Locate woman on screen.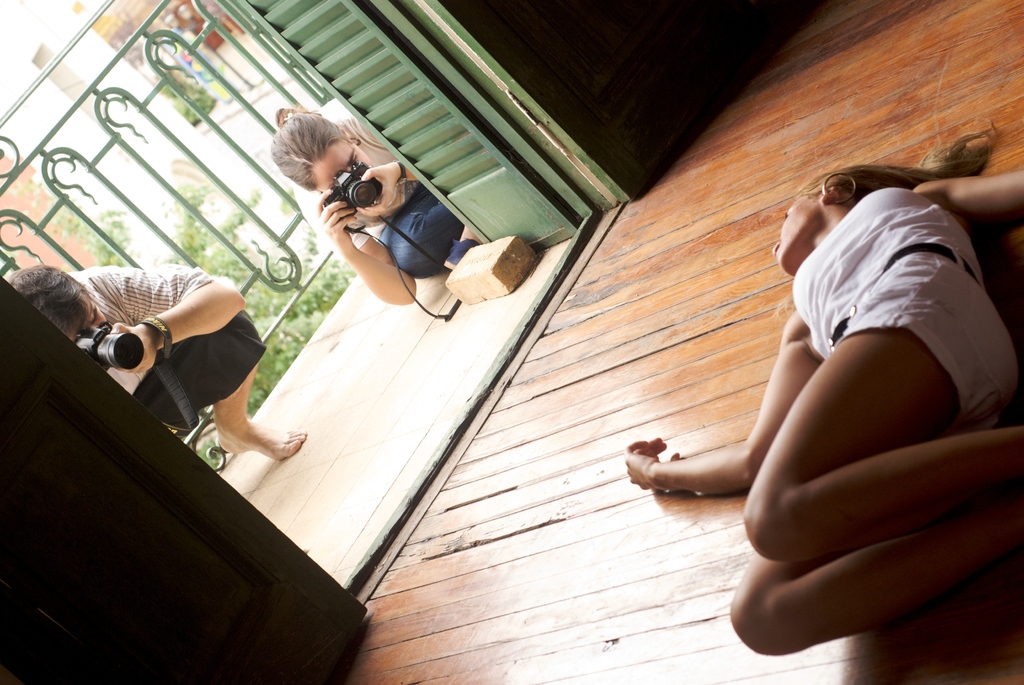
On screen at 271, 108, 467, 302.
